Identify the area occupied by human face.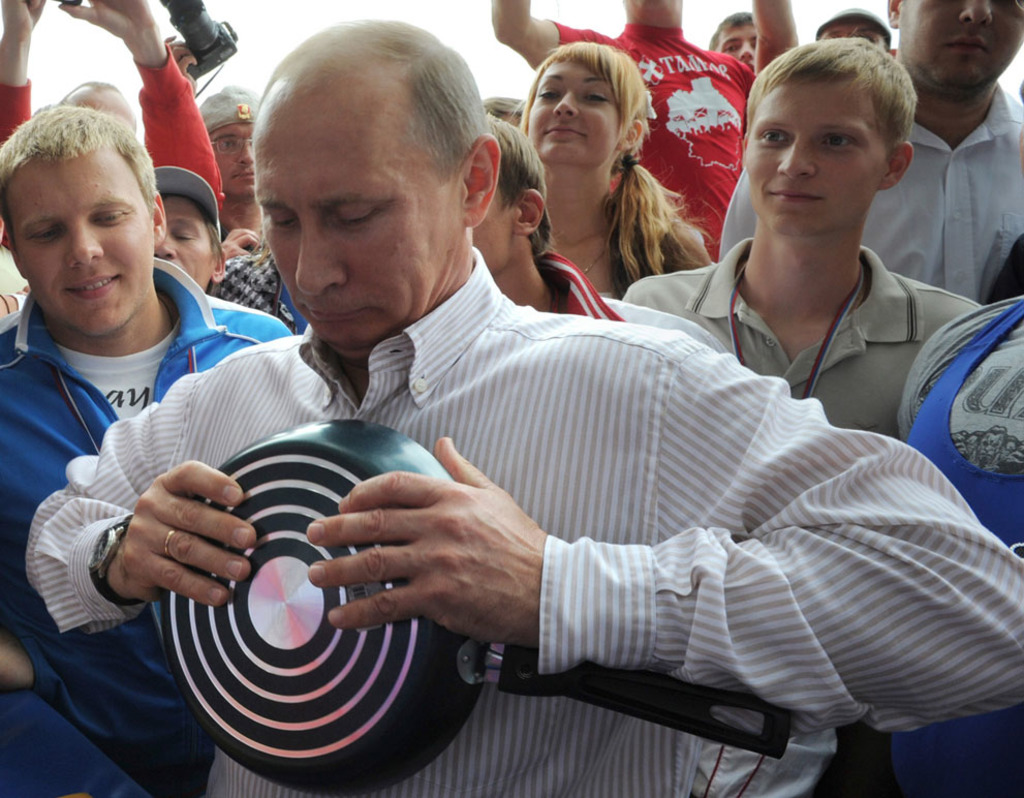
Area: {"left": 900, "top": 0, "right": 1023, "bottom": 93}.
